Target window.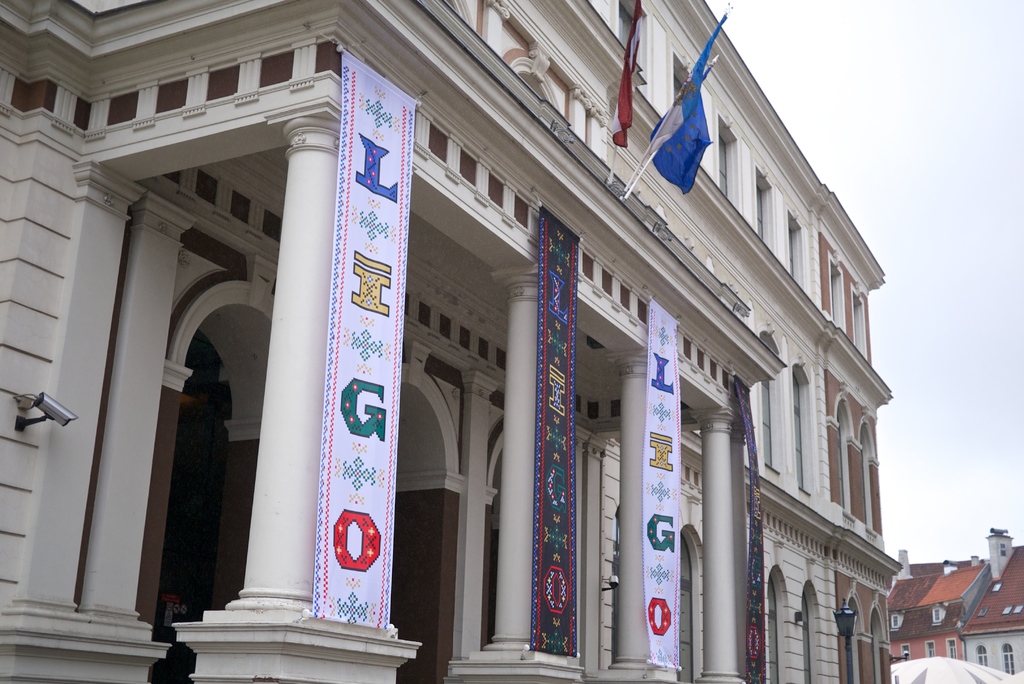
Target region: detection(826, 262, 844, 329).
